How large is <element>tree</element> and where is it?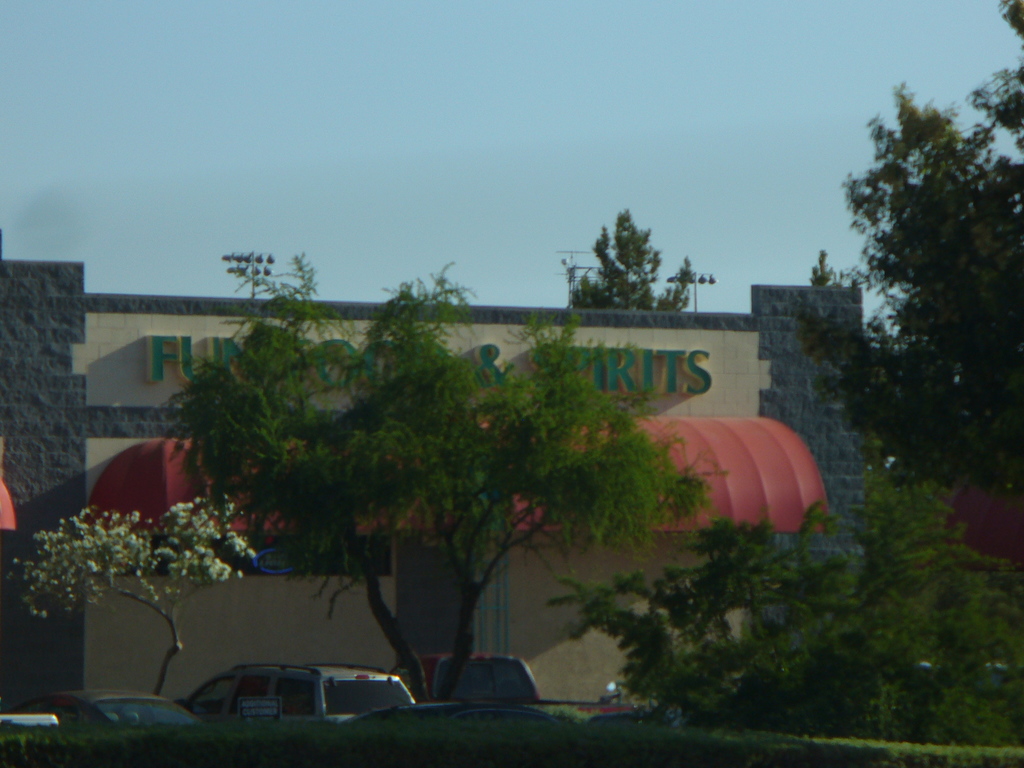
Bounding box: select_region(3, 495, 262, 693).
